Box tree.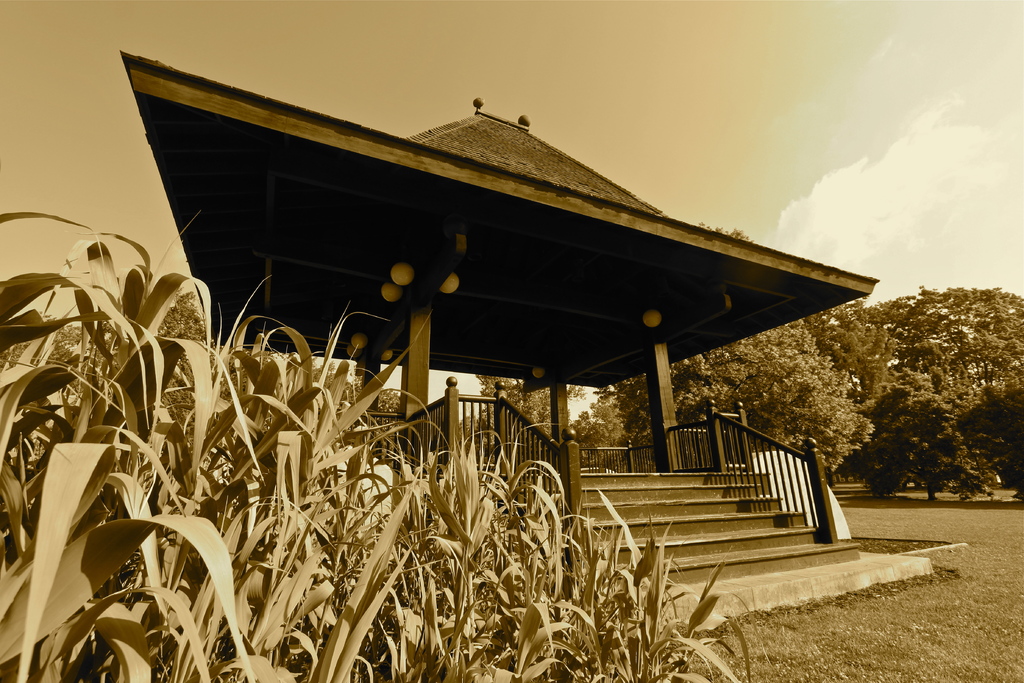
<region>852, 267, 1023, 543</region>.
